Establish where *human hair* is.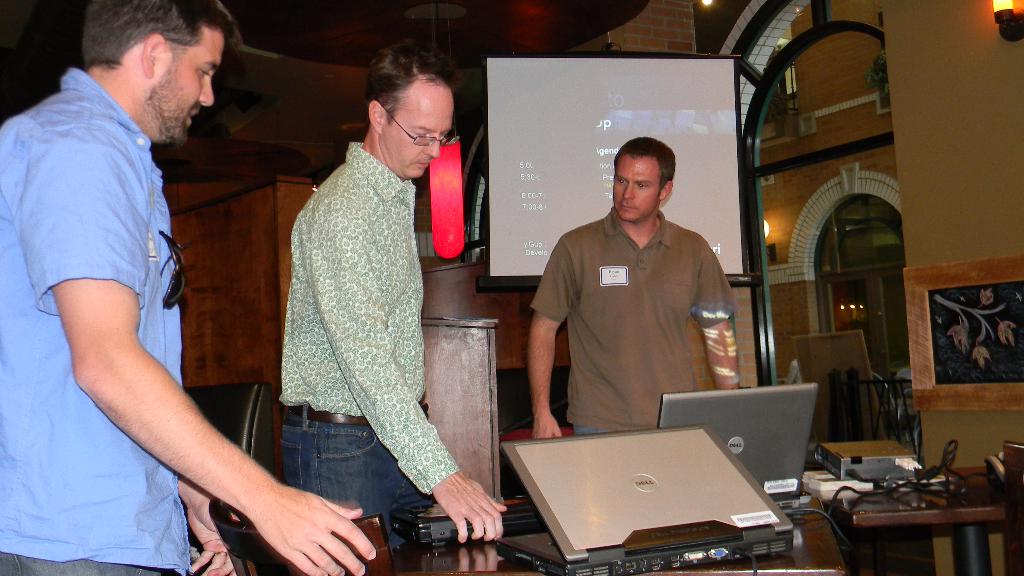
Established at pyautogui.locateOnScreen(82, 0, 251, 69).
